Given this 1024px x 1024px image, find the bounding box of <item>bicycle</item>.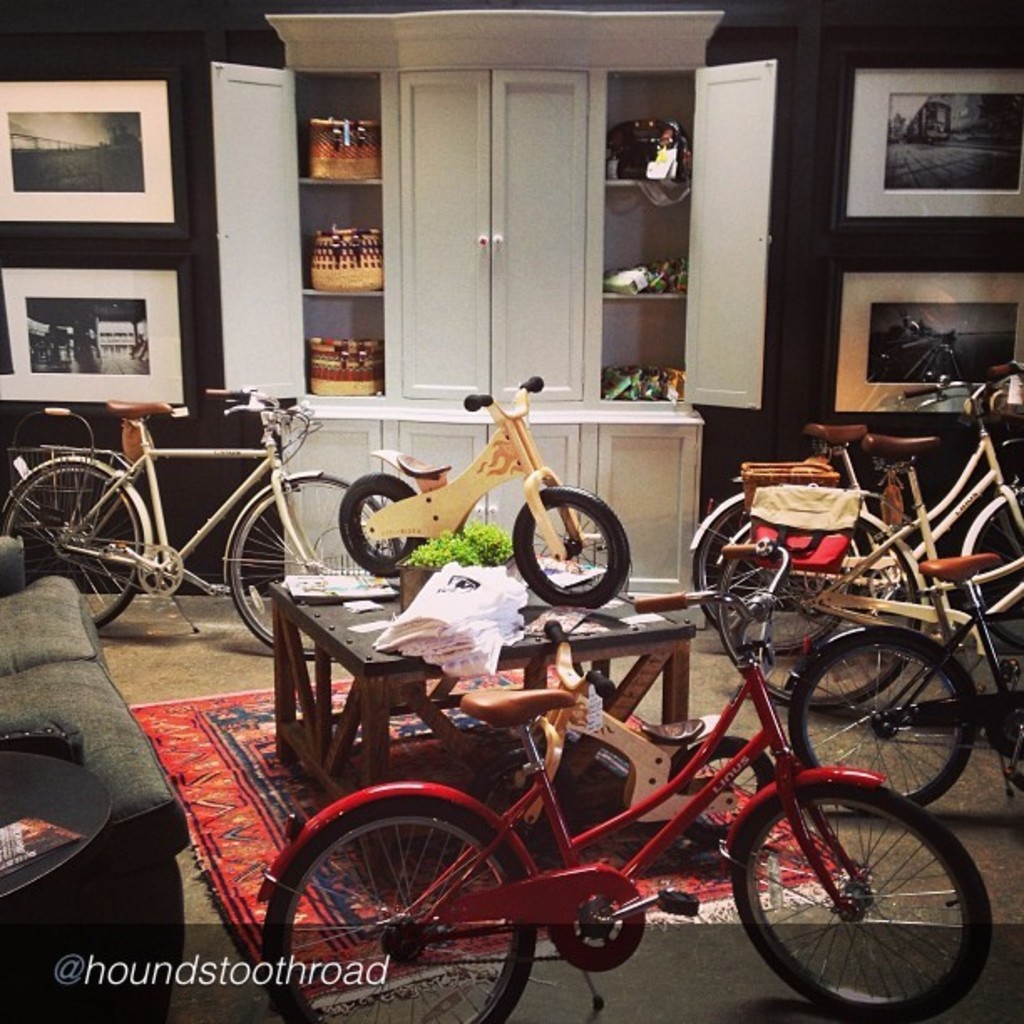
<bbox>726, 360, 1022, 708</bbox>.
